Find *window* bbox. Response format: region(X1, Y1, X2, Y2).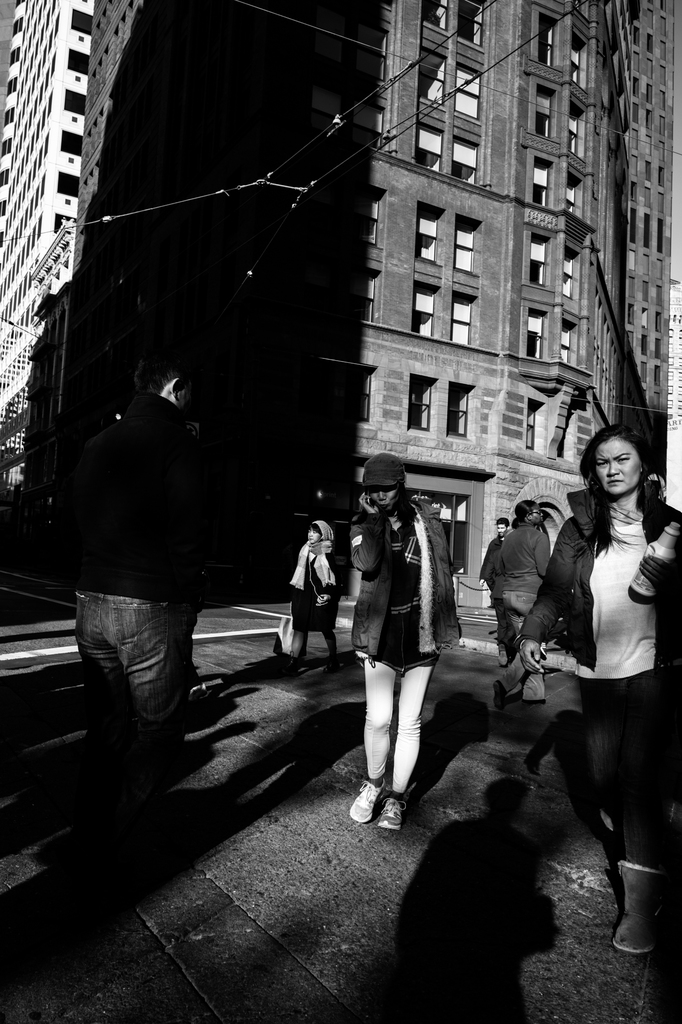
region(0, 168, 12, 187).
